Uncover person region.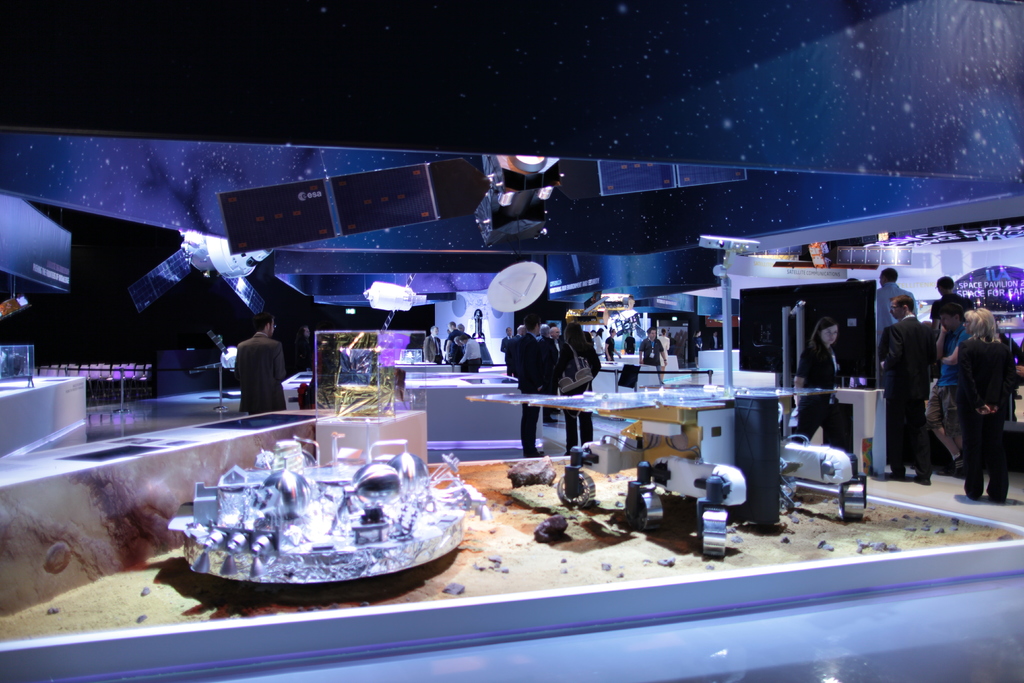
Uncovered: rect(791, 322, 838, 440).
